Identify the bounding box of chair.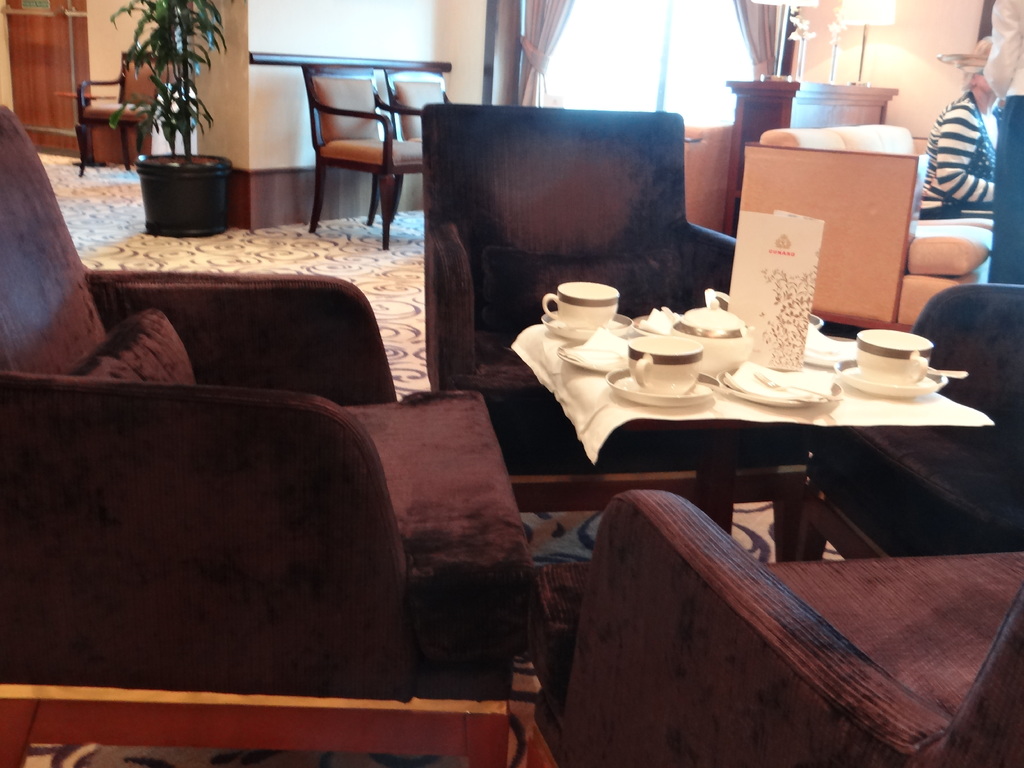
box(280, 53, 423, 237).
